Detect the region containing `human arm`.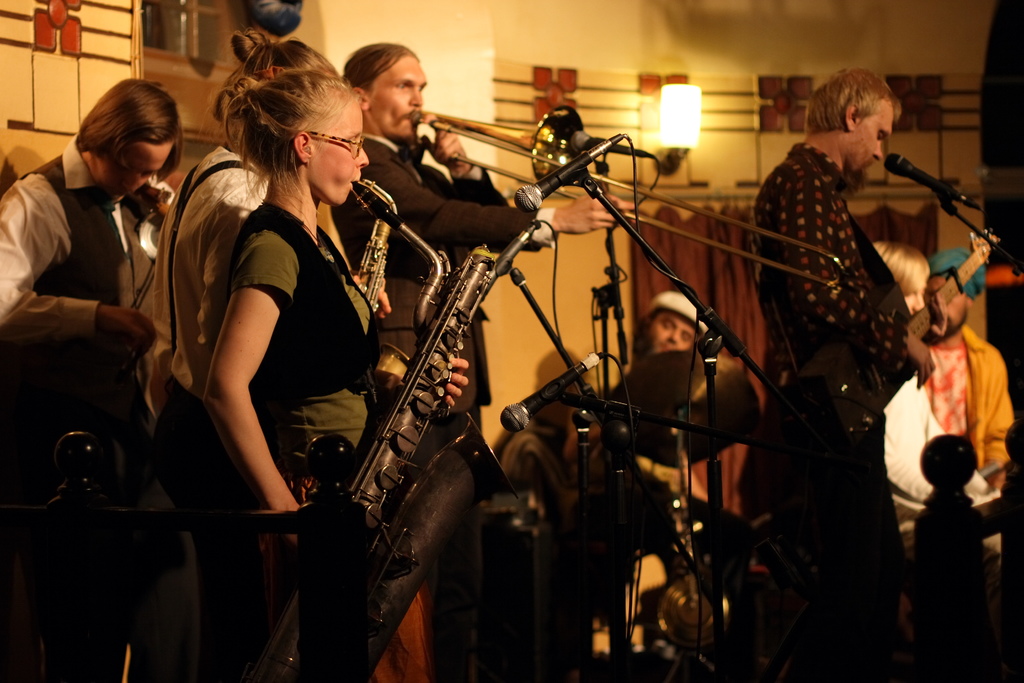
x1=174 y1=227 x2=292 y2=527.
